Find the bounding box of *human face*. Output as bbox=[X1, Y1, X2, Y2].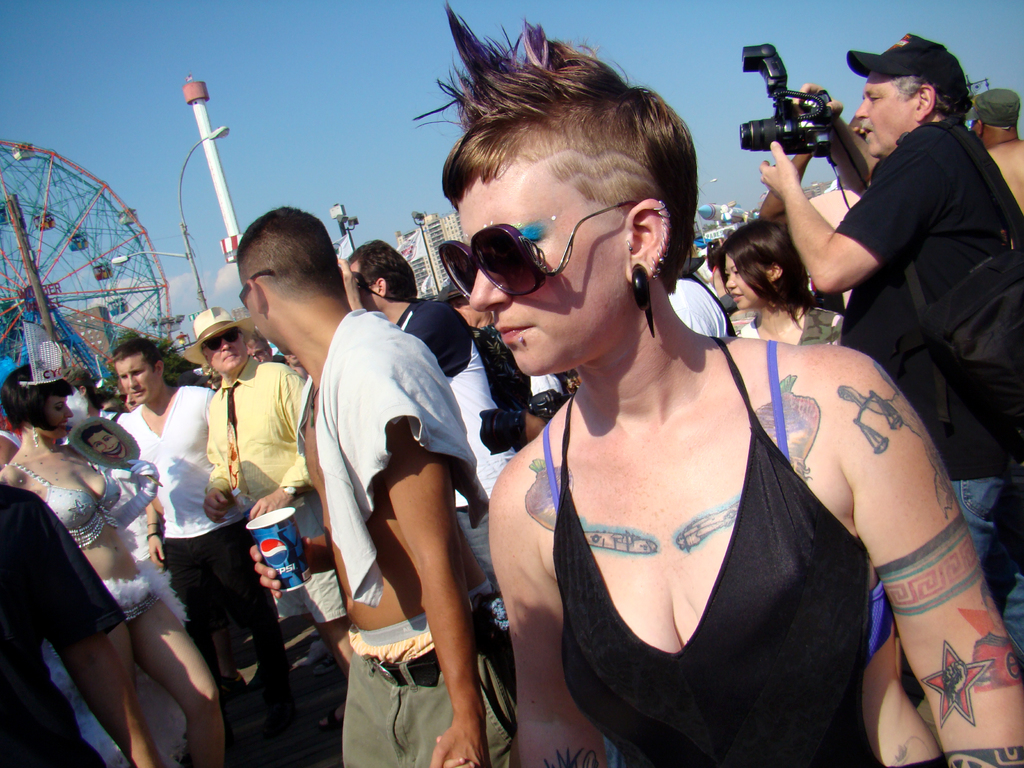
bbox=[458, 161, 632, 379].
